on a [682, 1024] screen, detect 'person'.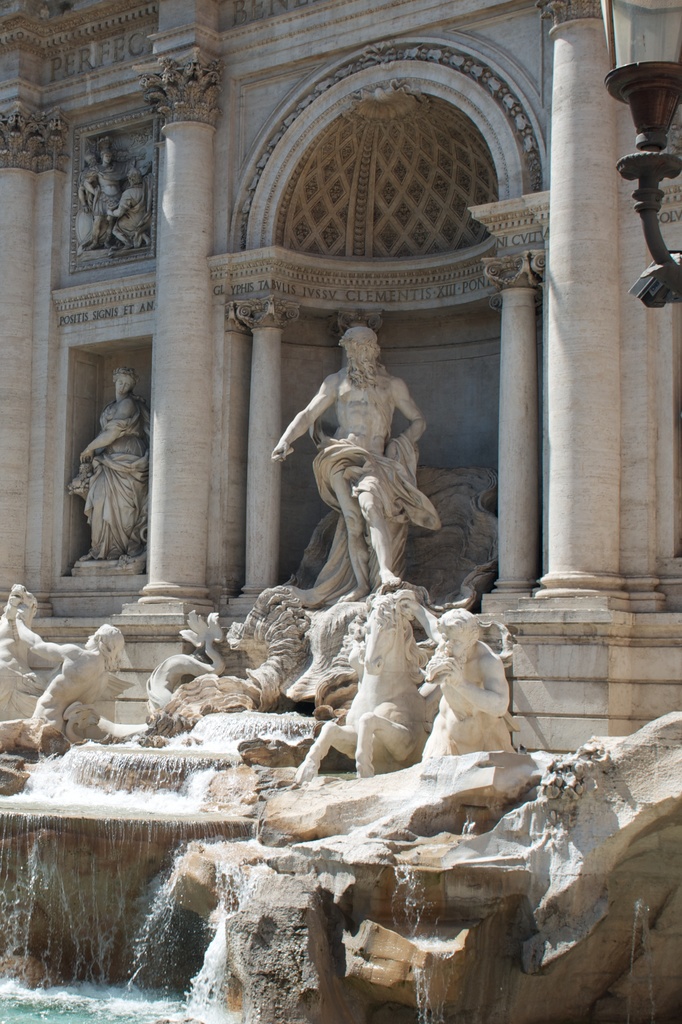
<region>269, 319, 430, 595</region>.
